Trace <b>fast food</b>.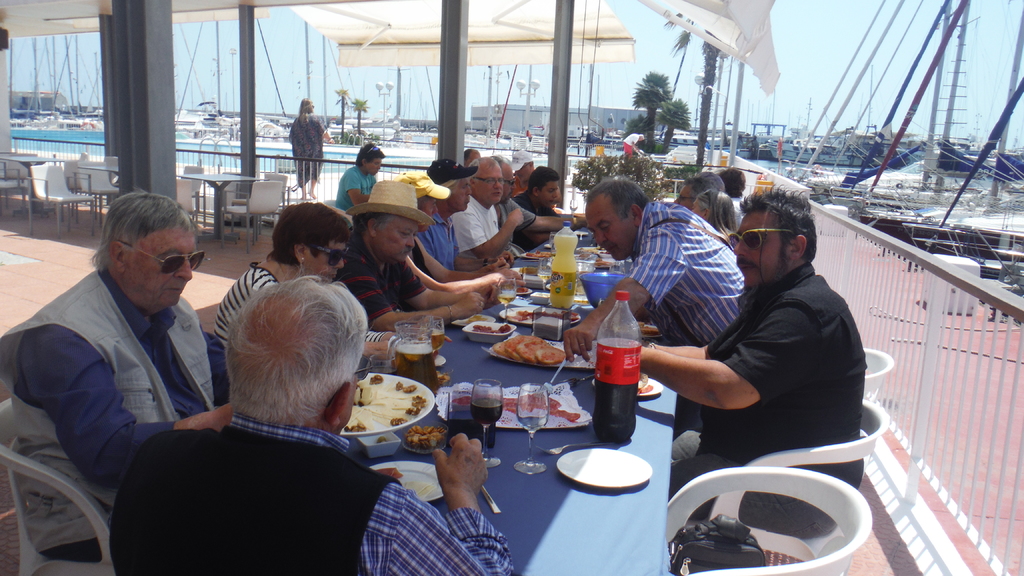
Traced to left=406, top=420, right=444, bottom=447.
